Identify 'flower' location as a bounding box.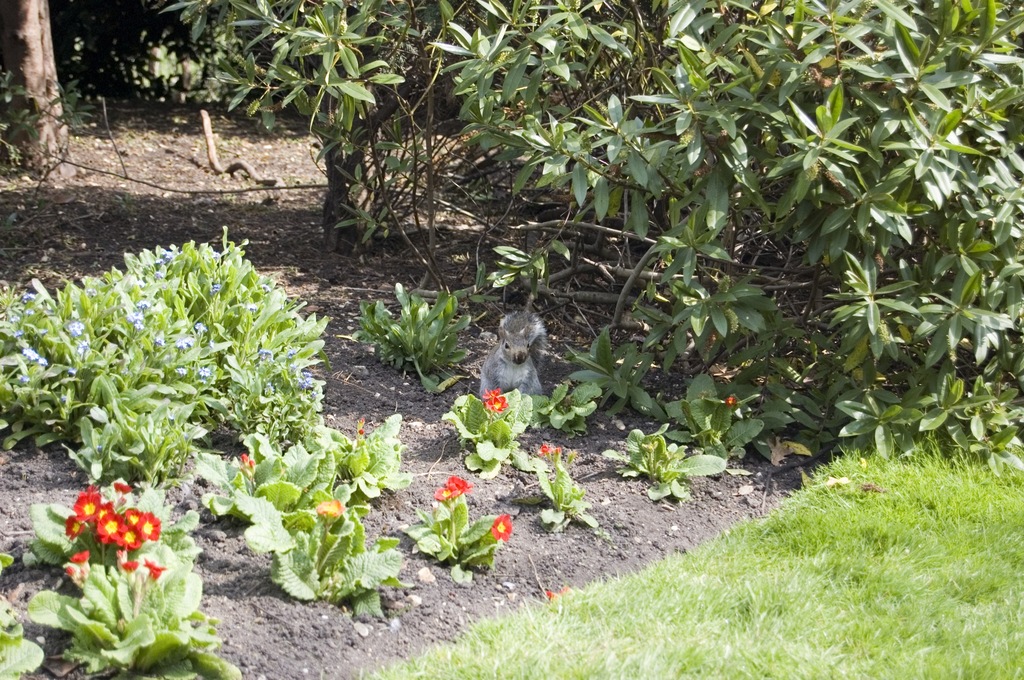
left=316, top=498, right=344, bottom=514.
